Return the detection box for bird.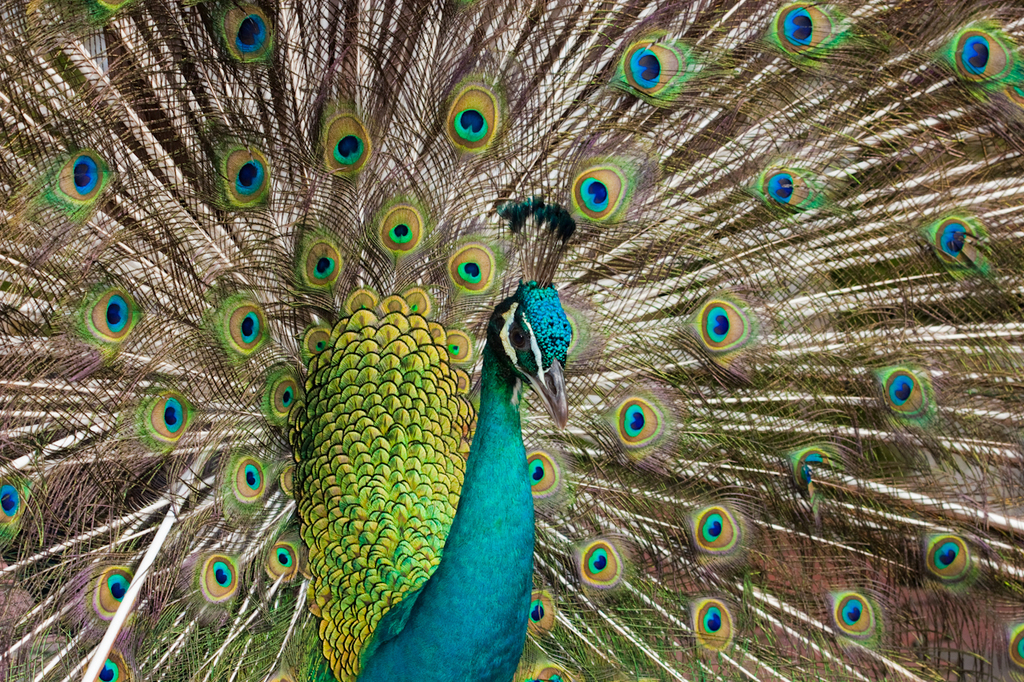
rect(0, 2, 1023, 681).
